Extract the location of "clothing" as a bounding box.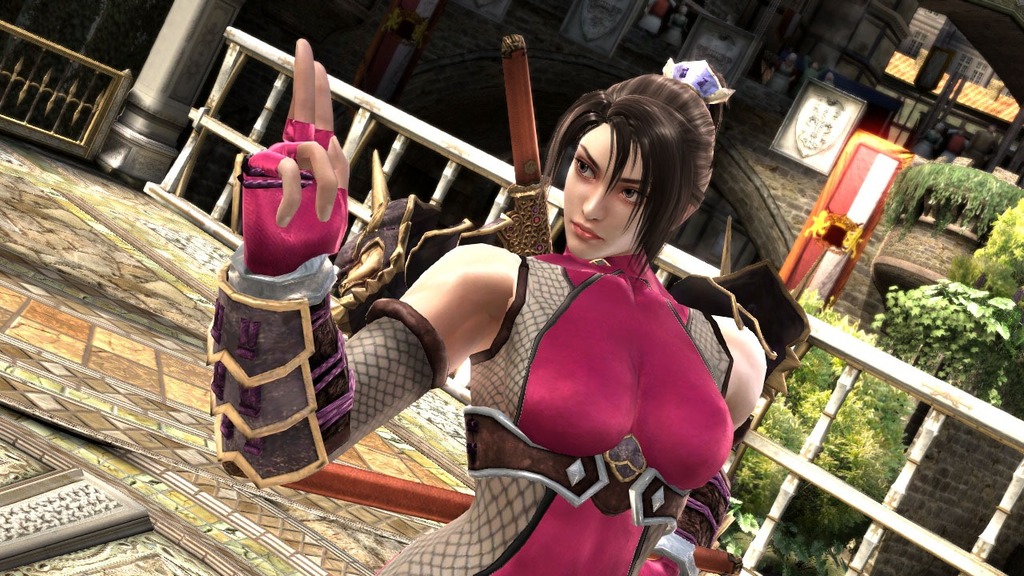
{"x1": 378, "y1": 255, "x2": 737, "y2": 575}.
